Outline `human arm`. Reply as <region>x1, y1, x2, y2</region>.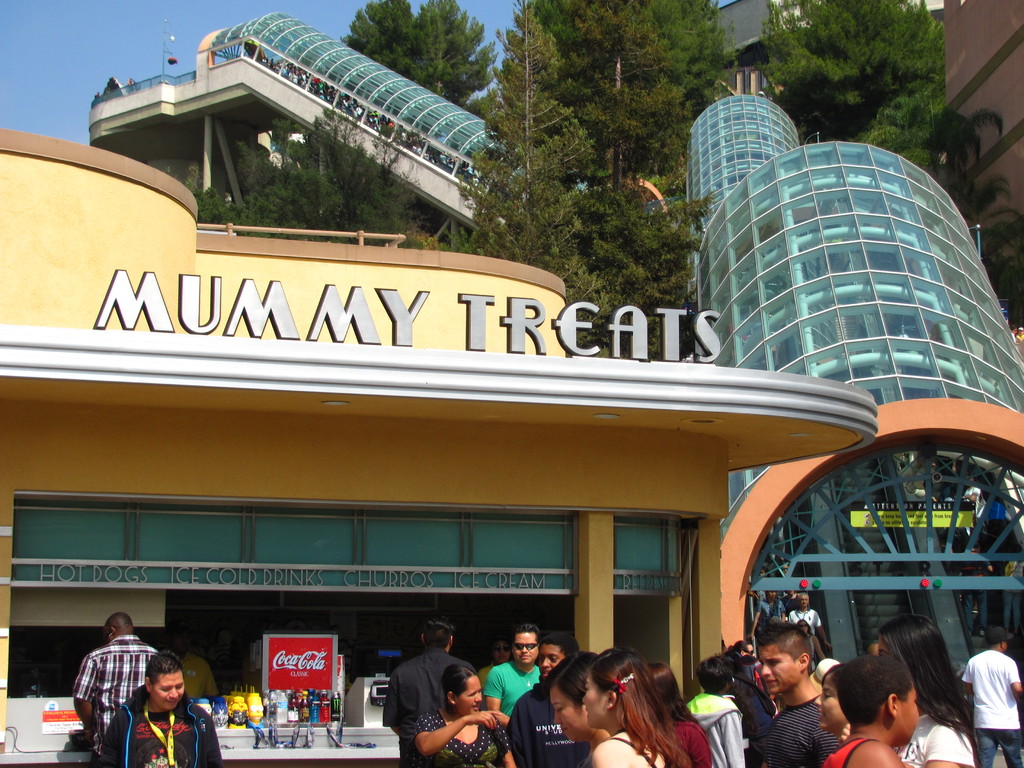
<region>413, 710, 496, 755</region>.
